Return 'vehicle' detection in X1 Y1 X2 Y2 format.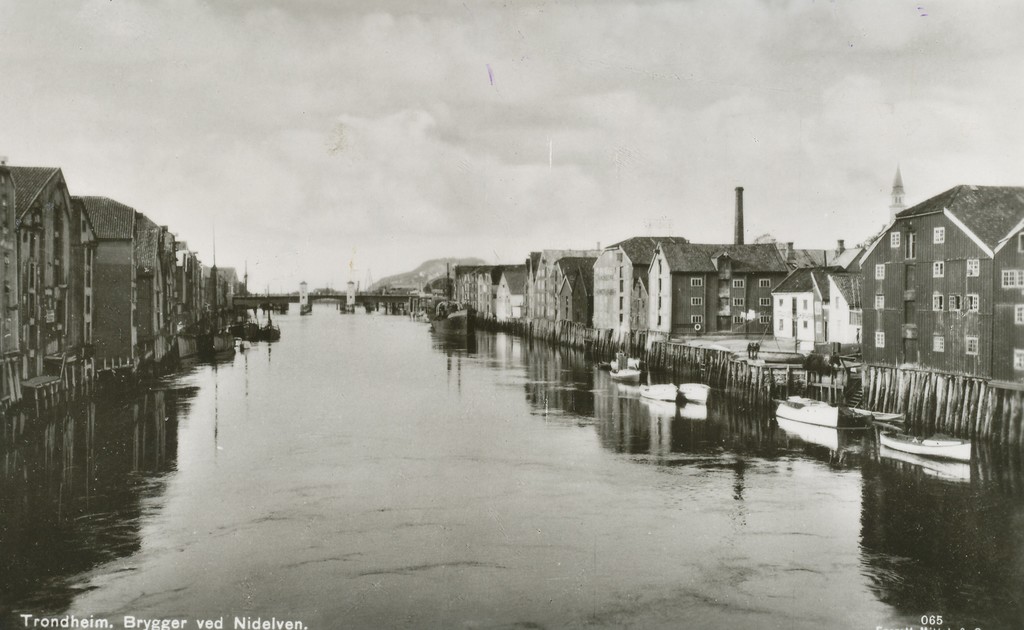
774 393 874 431.
